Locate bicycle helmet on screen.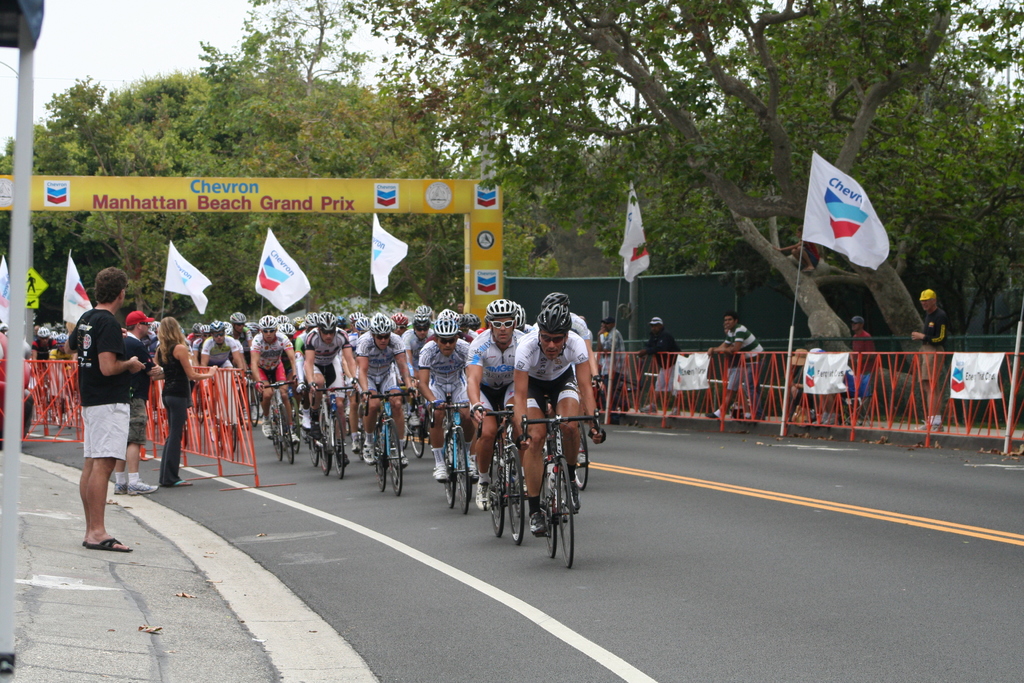
On screen at pyautogui.locateOnScreen(486, 297, 516, 315).
